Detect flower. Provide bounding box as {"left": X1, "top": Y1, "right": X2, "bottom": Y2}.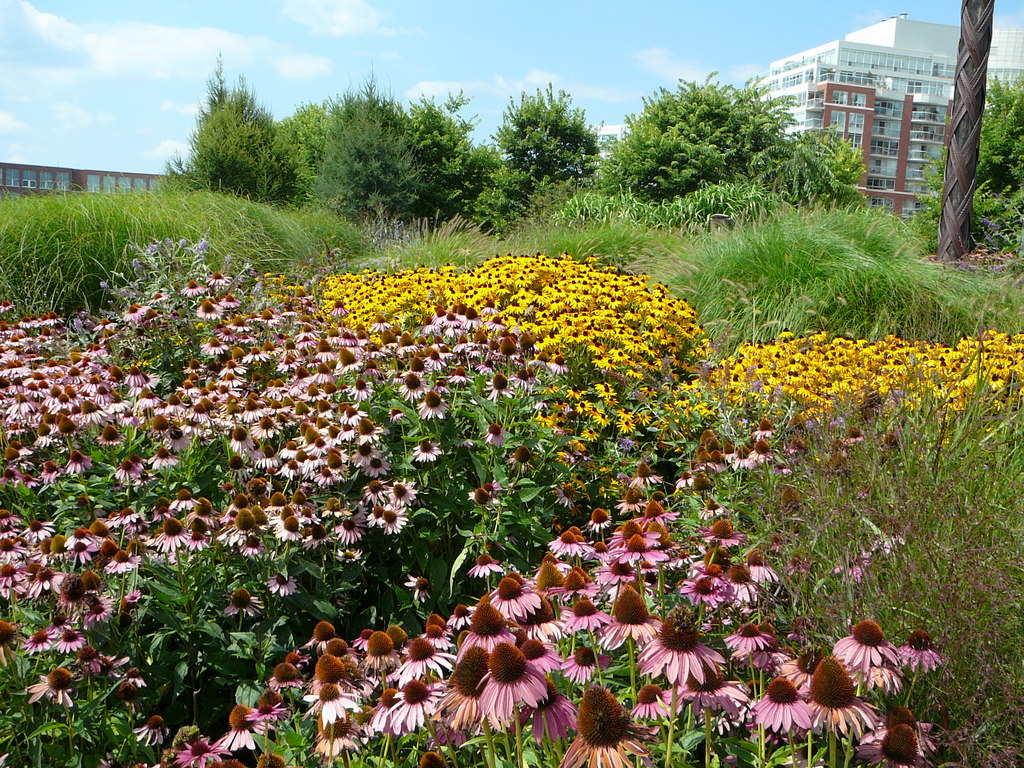
{"left": 530, "top": 559, "right": 568, "bottom": 595}.
